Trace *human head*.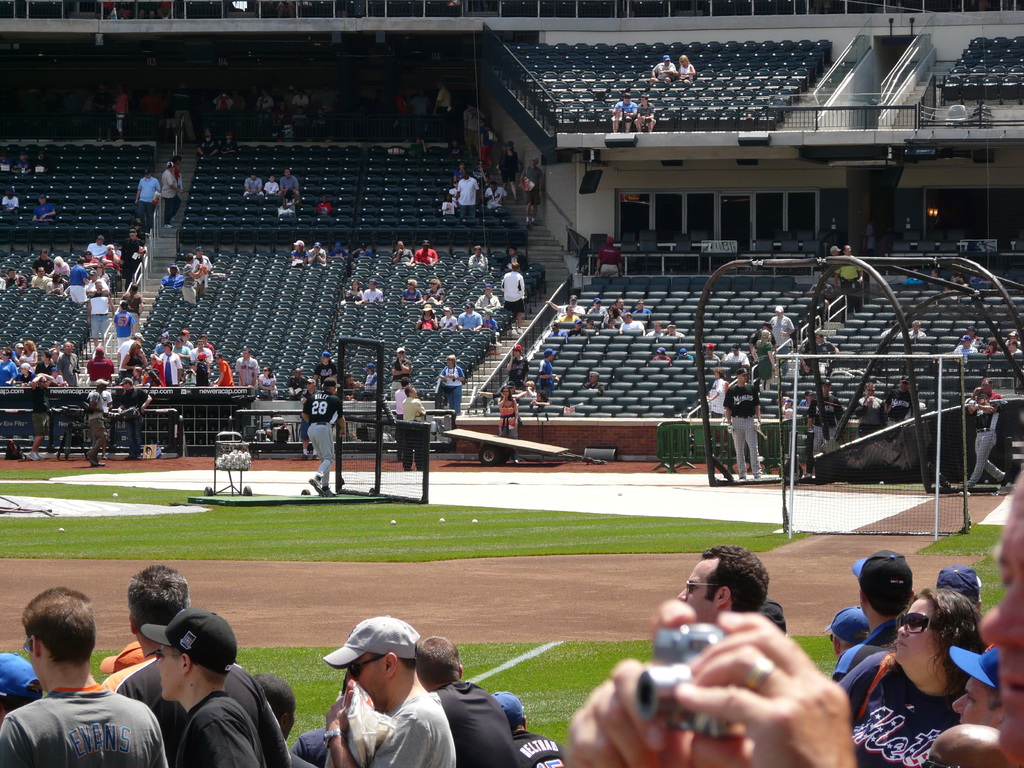
Traced to x1=345 y1=616 x2=424 y2=712.
